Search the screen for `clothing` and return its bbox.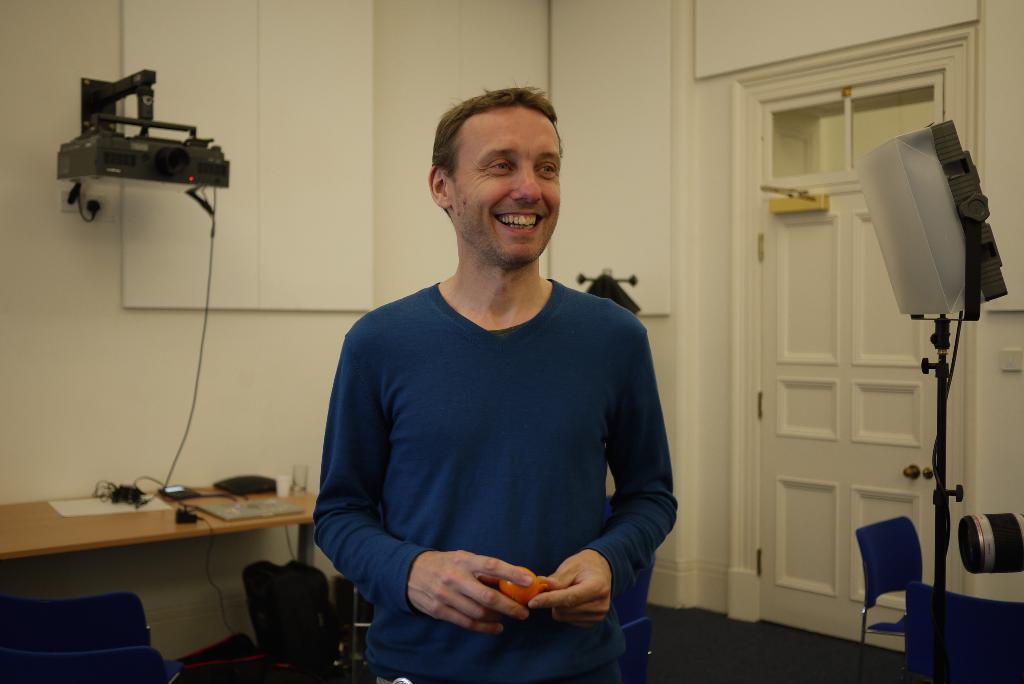
Found: bbox=[314, 230, 684, 660].
